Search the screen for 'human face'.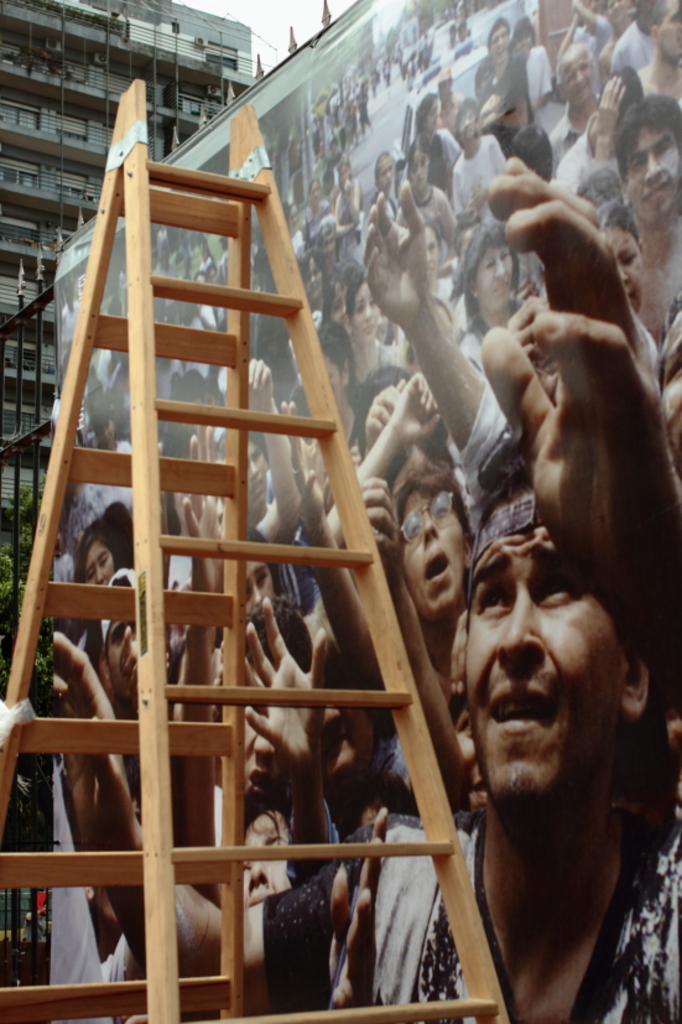
Found at <region>625, 128, 680, 228</region>.
